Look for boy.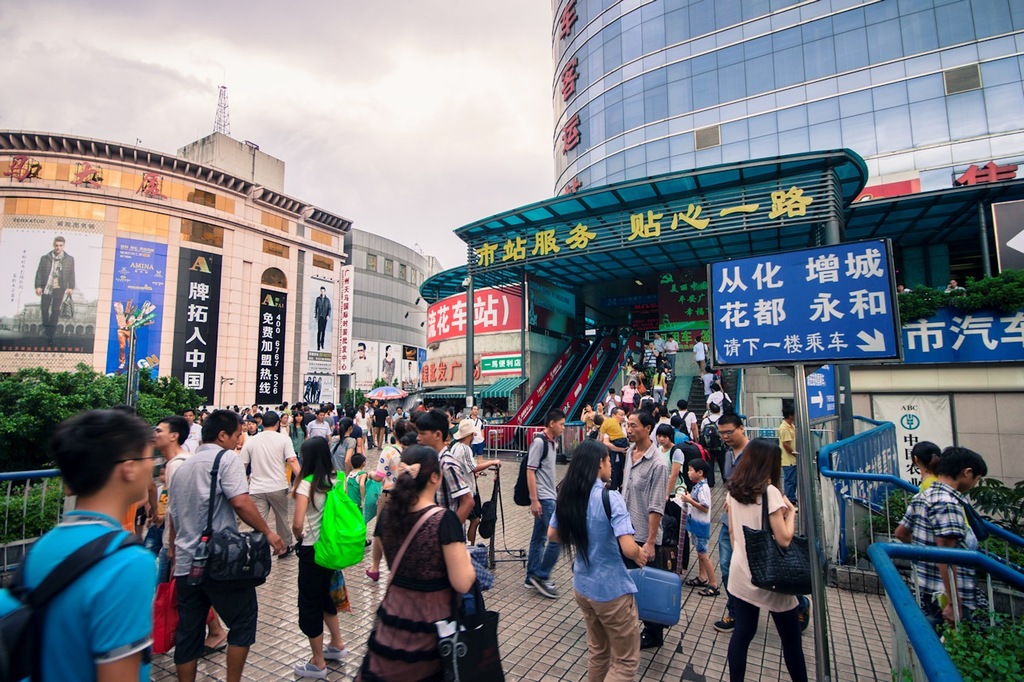
Found: x1=594 y1=415 x2=631 y2=486.
